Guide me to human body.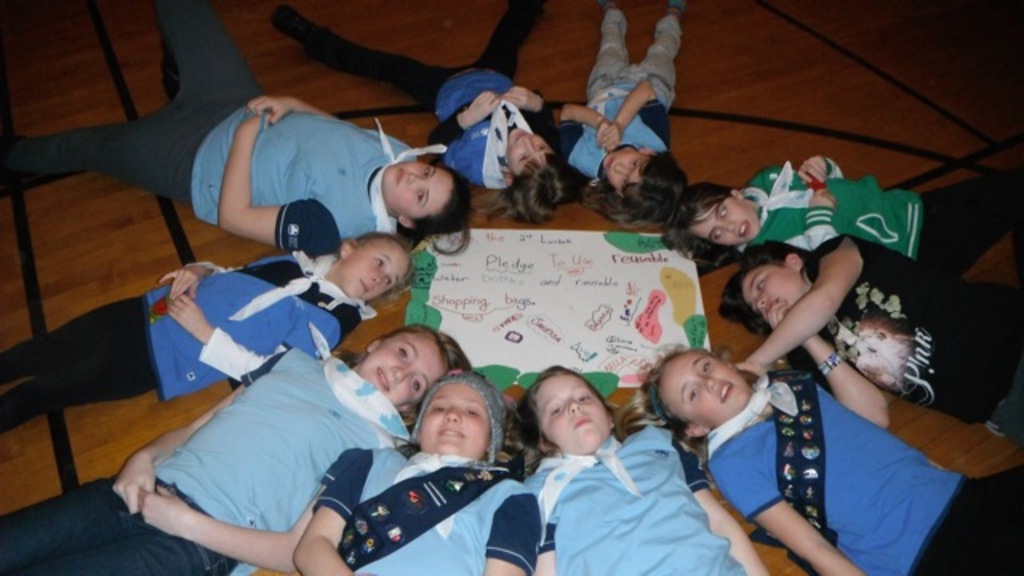
Guidance: detection(523, 363, 768, 574).
